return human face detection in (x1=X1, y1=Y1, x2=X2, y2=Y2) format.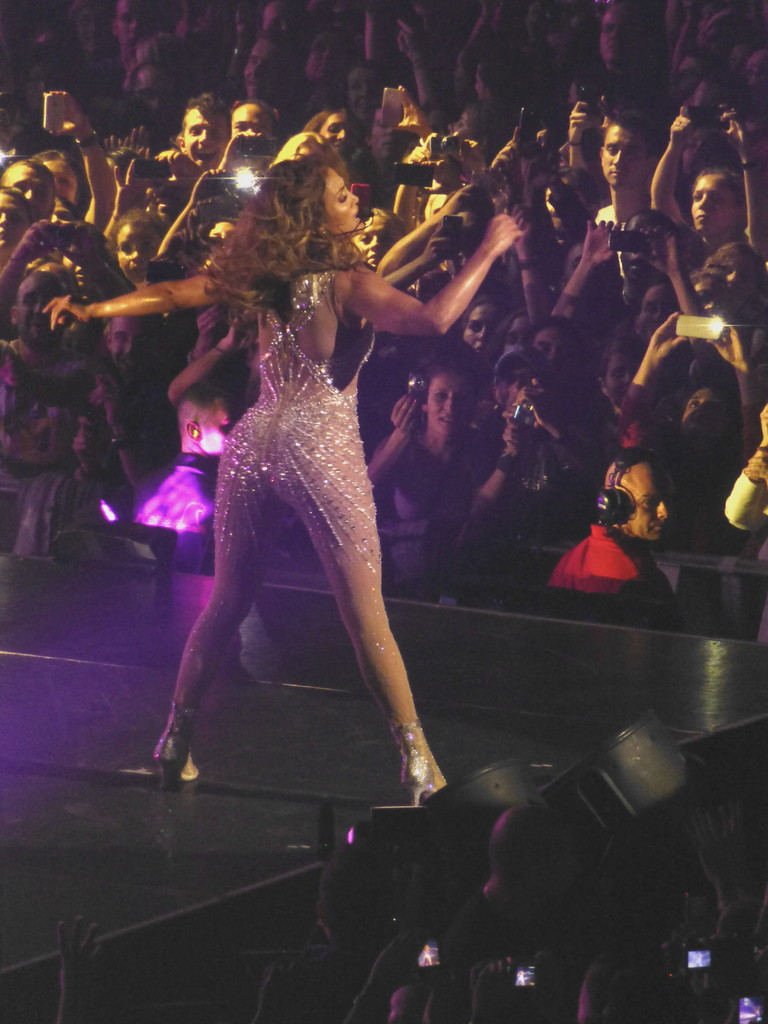
(x1=689, y1=171, x2=739, y2=237).
